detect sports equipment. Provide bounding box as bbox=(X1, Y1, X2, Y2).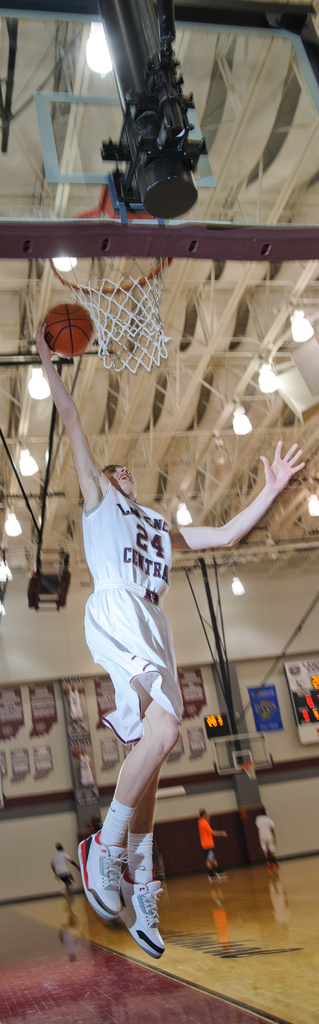
bbox=(121, 867, 168, 960).
